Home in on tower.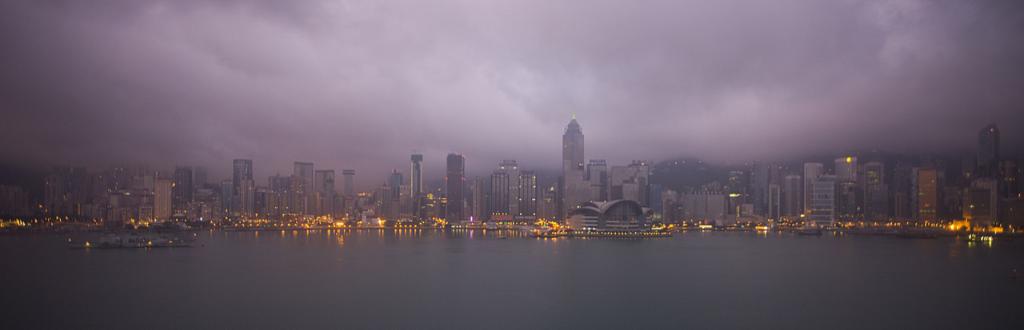
Homed in at [x1=983, y1=122, x2=1002, y2=173].
